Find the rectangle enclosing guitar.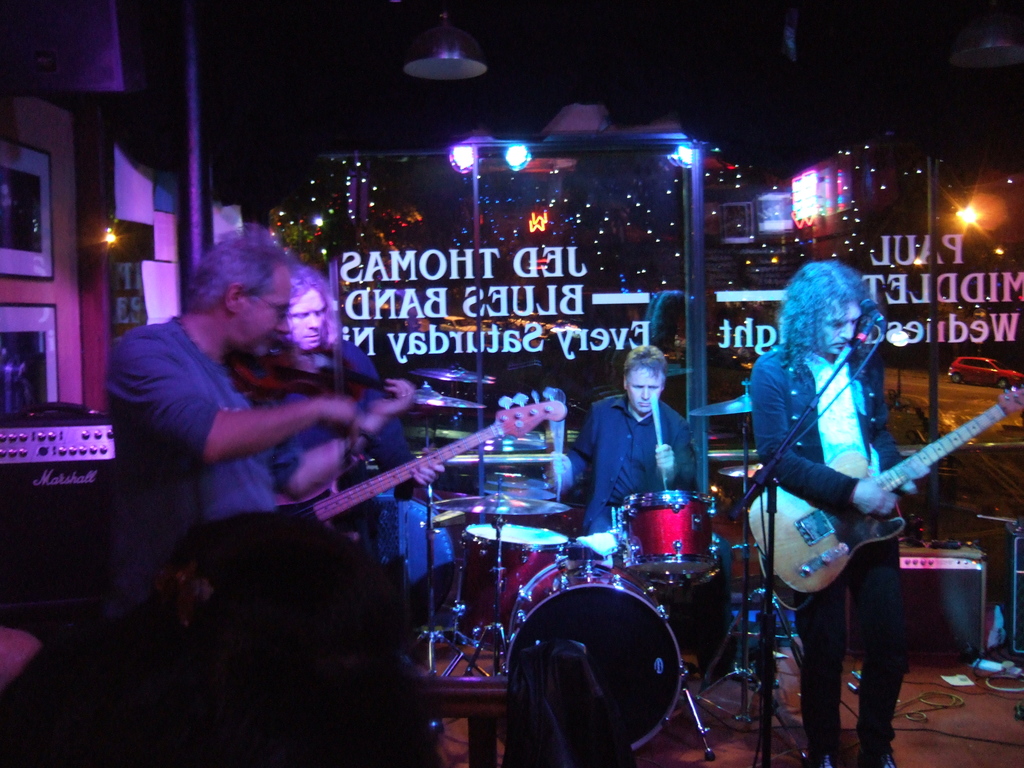
744:385:1023:598.
